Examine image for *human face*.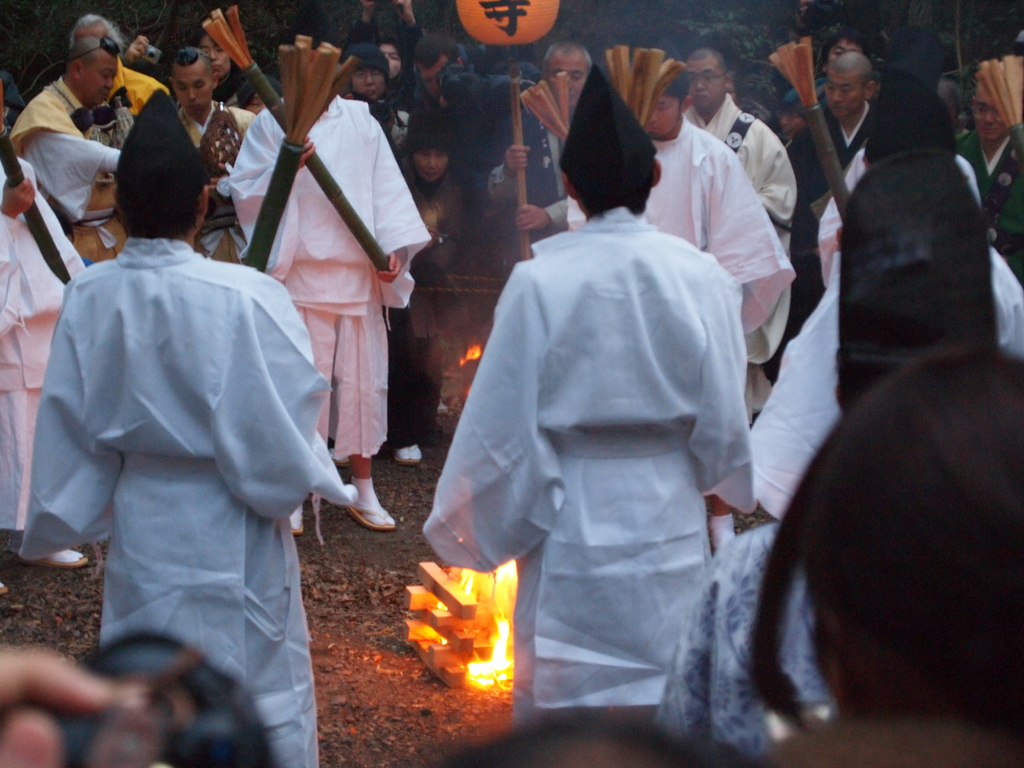
Examination result: (left=543, top=52, right=587, bottom=104).
